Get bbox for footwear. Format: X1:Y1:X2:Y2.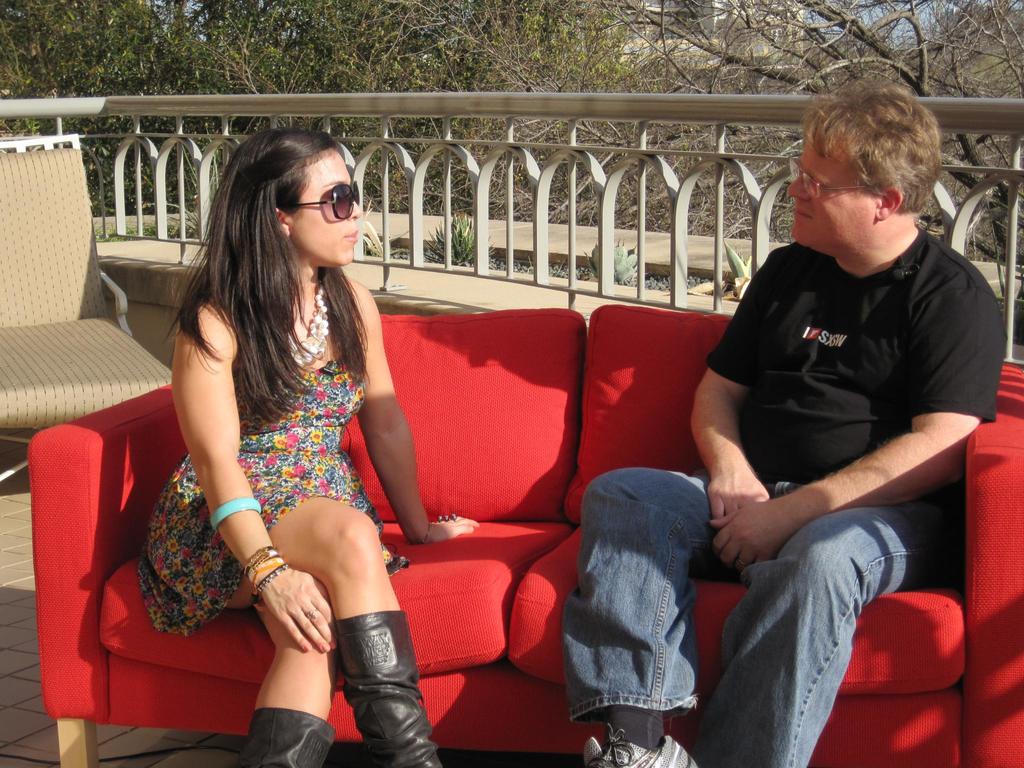
584:721:700:767.
